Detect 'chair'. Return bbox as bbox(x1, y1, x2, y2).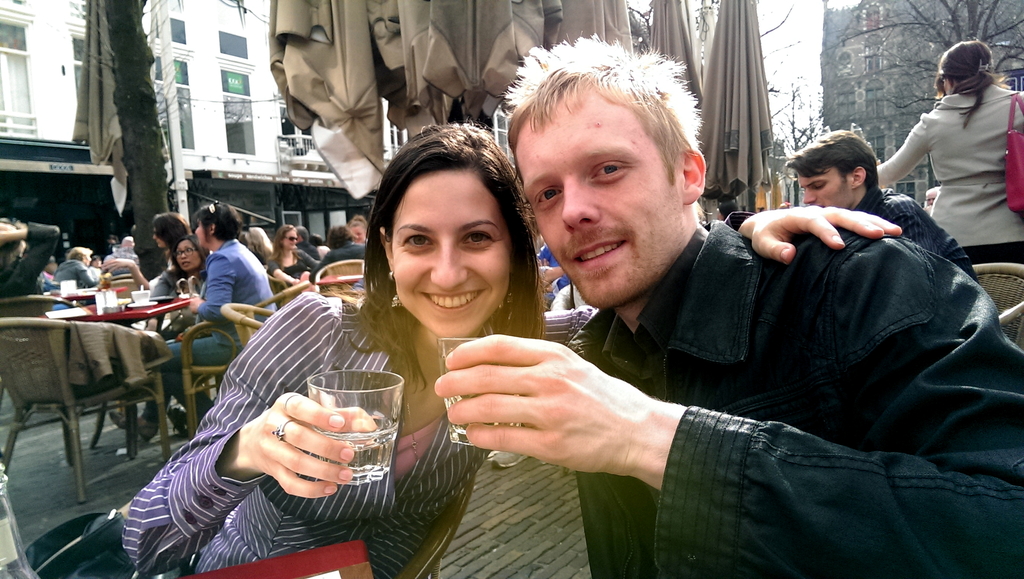
bbox(178, 279, 312, 445).
